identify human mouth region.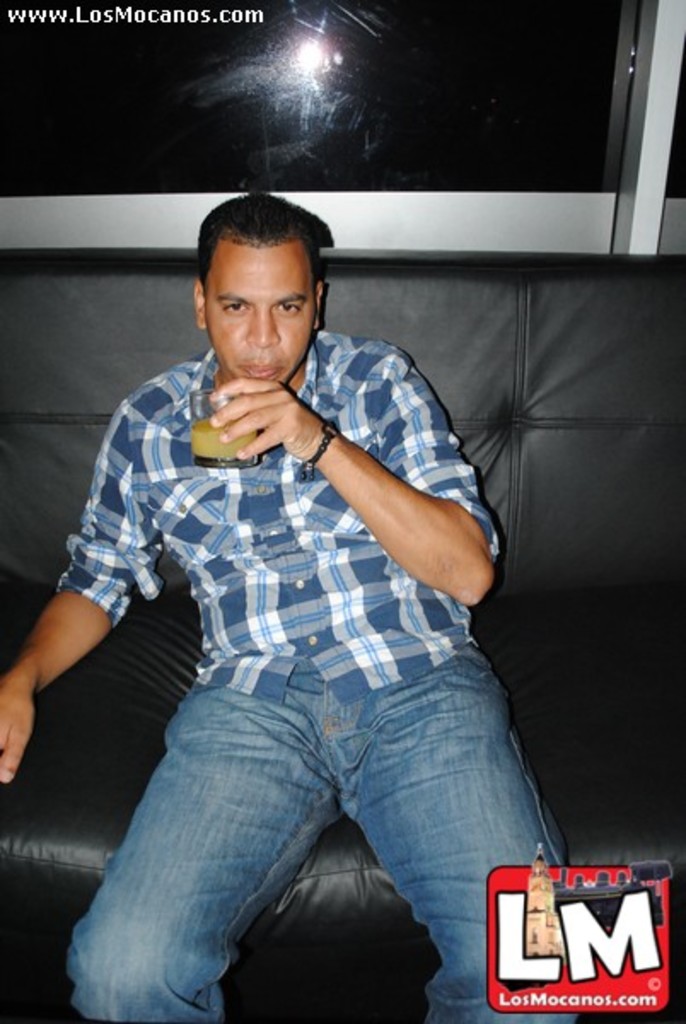
Region: (left=235, top=353, right=287, bottom=381).
